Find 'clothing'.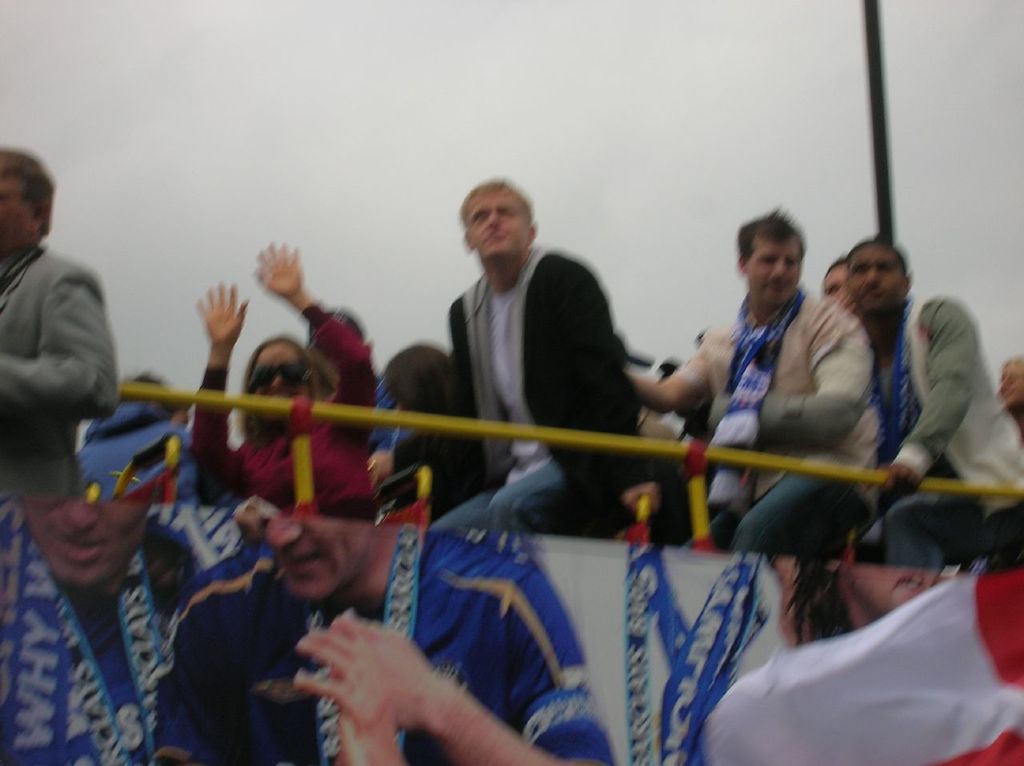
pyautogui.locateOnScreen(0, 520, 199, 765).
